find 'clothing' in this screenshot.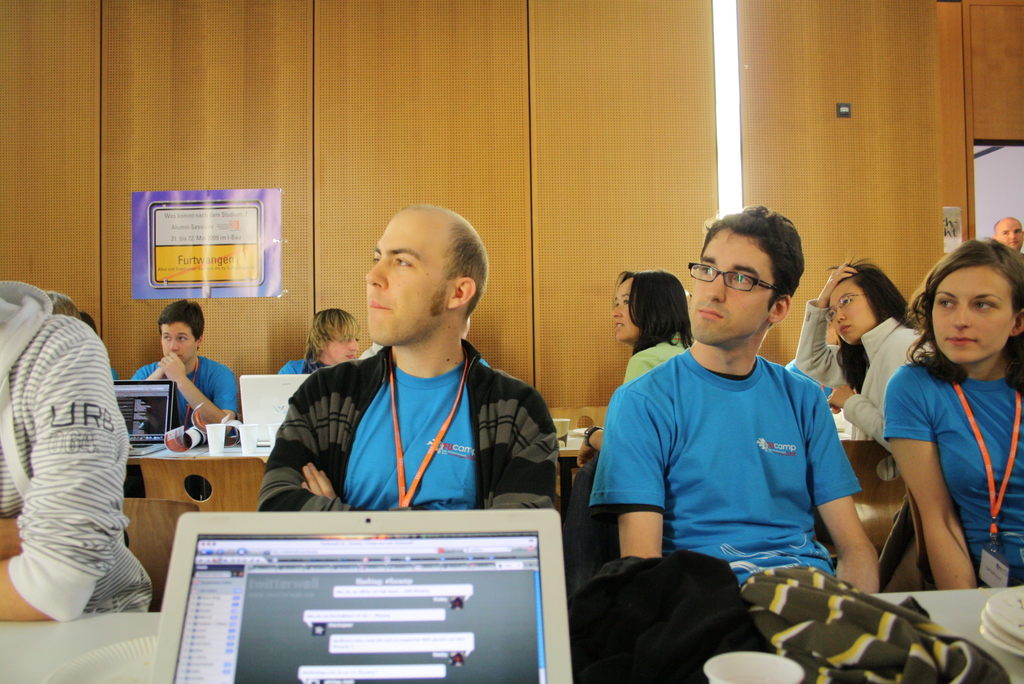
The bounding box for 'clothing' is <box>618,325,694,386</box>.
